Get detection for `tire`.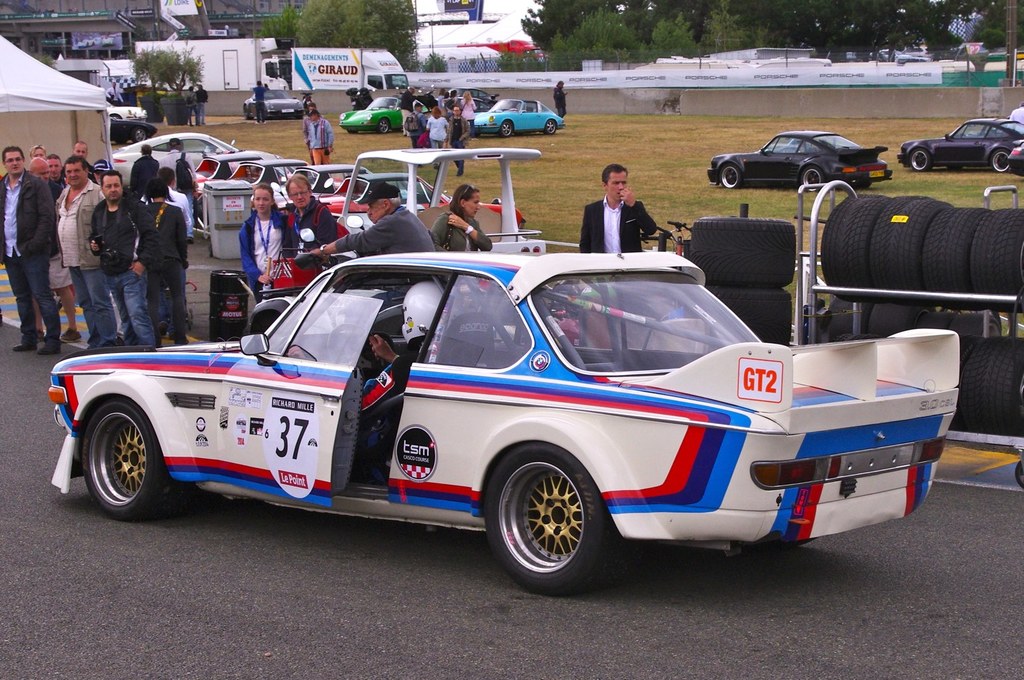
Detection: (920, 312, 961, 328).
